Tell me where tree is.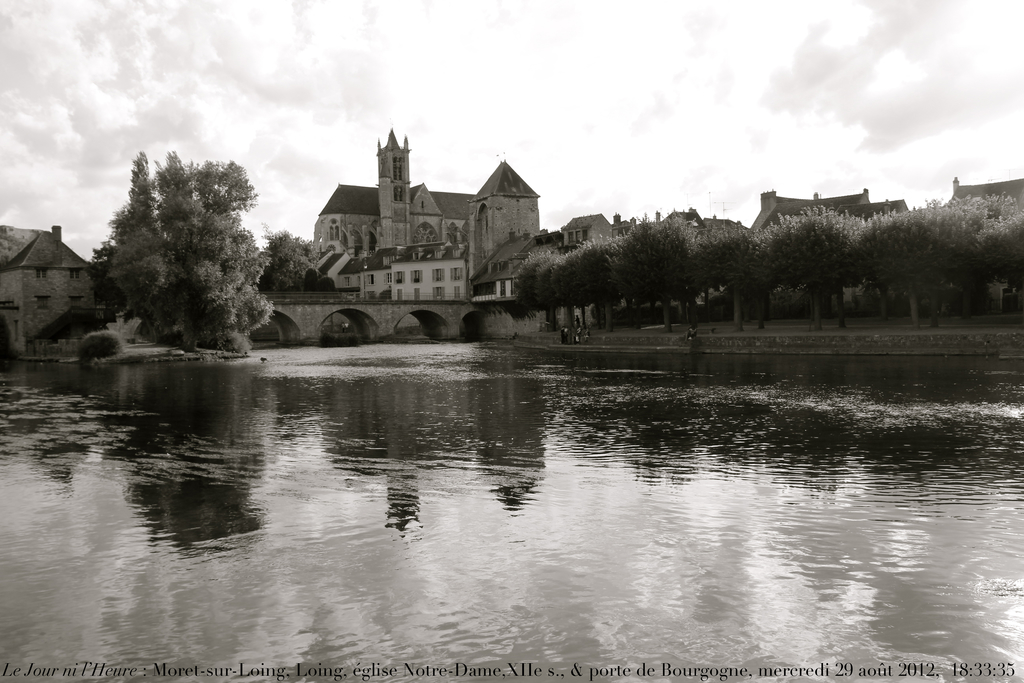
tree is at x1=868 y1=202 x2=986 y2=329.
